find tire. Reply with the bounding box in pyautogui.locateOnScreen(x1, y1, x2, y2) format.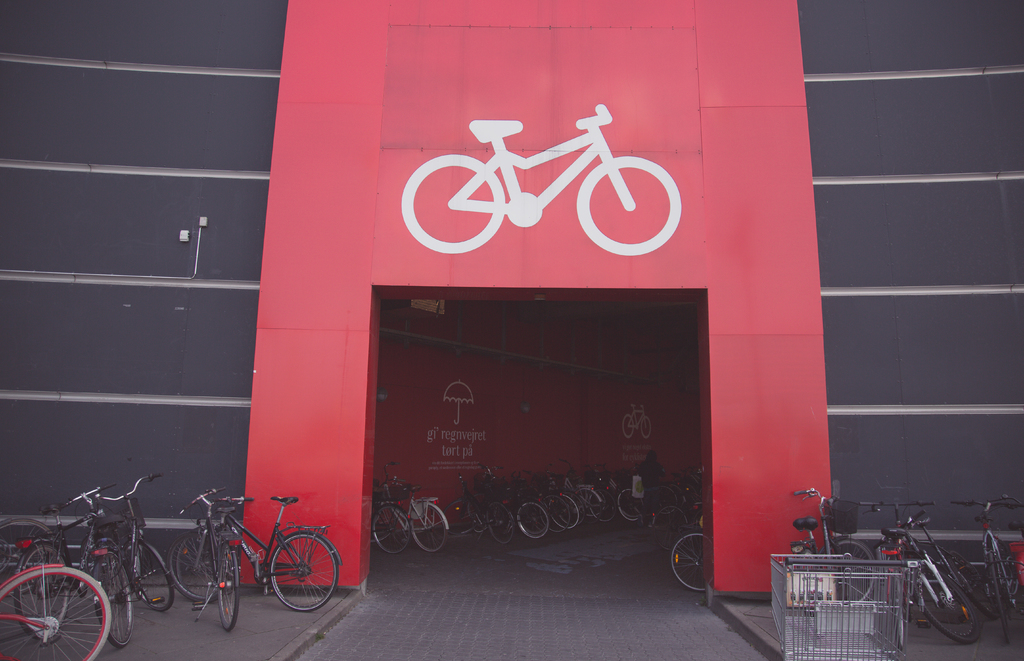
pyautogui.locateOnScreen(400, 152, 503, 256).
